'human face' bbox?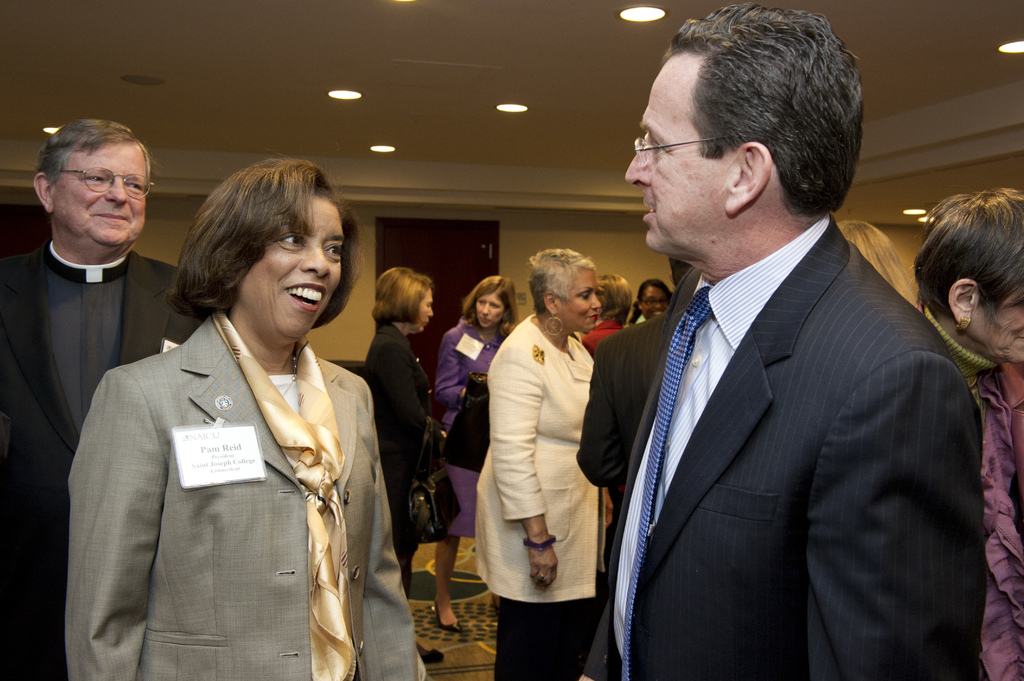
(left=474, top=291, right=505, bottom=332)
